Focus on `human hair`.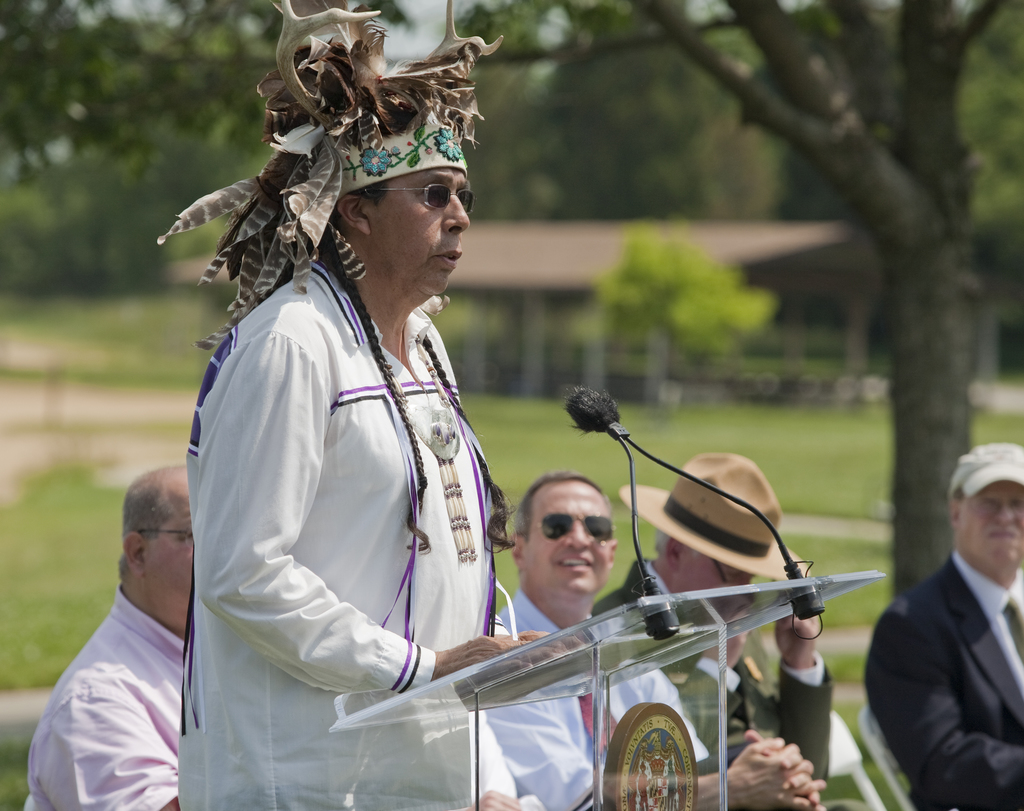
Focused at bbox(353, 179, 390, 204).
